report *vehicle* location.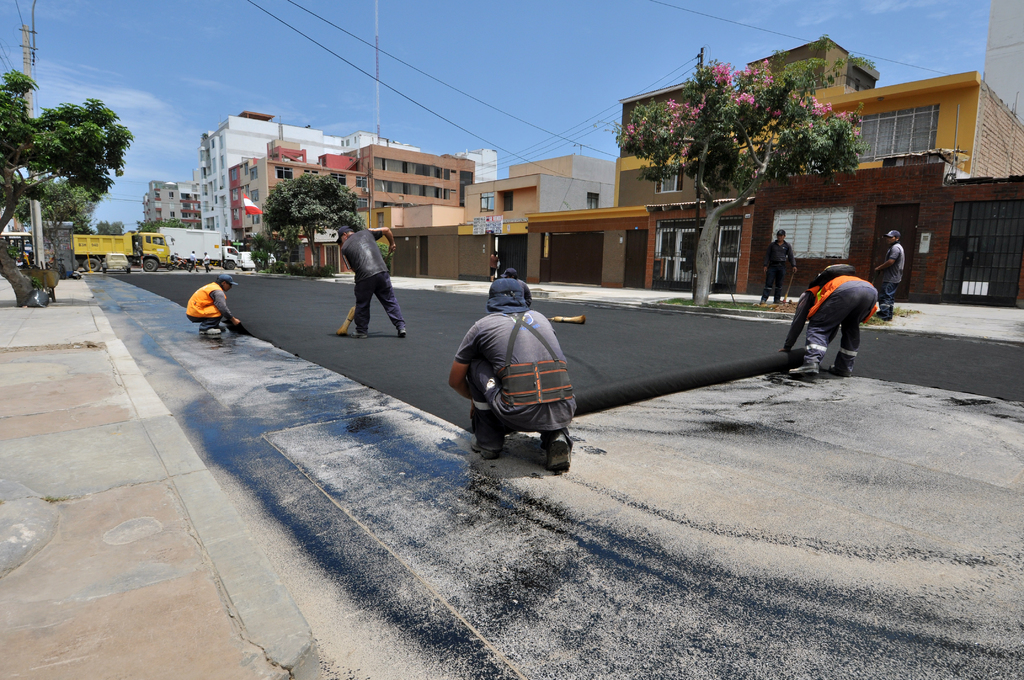
Report: (left=0, top=231, right=35, bottom=270).
